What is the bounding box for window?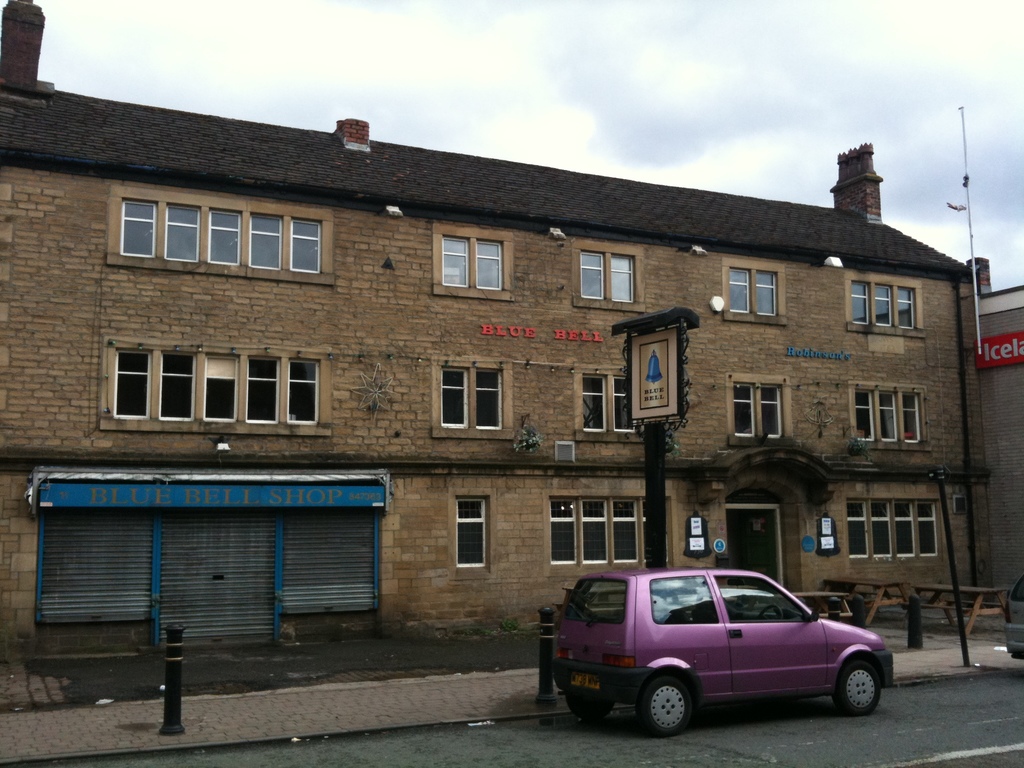
bbox=[454, 495, 489, 566].
